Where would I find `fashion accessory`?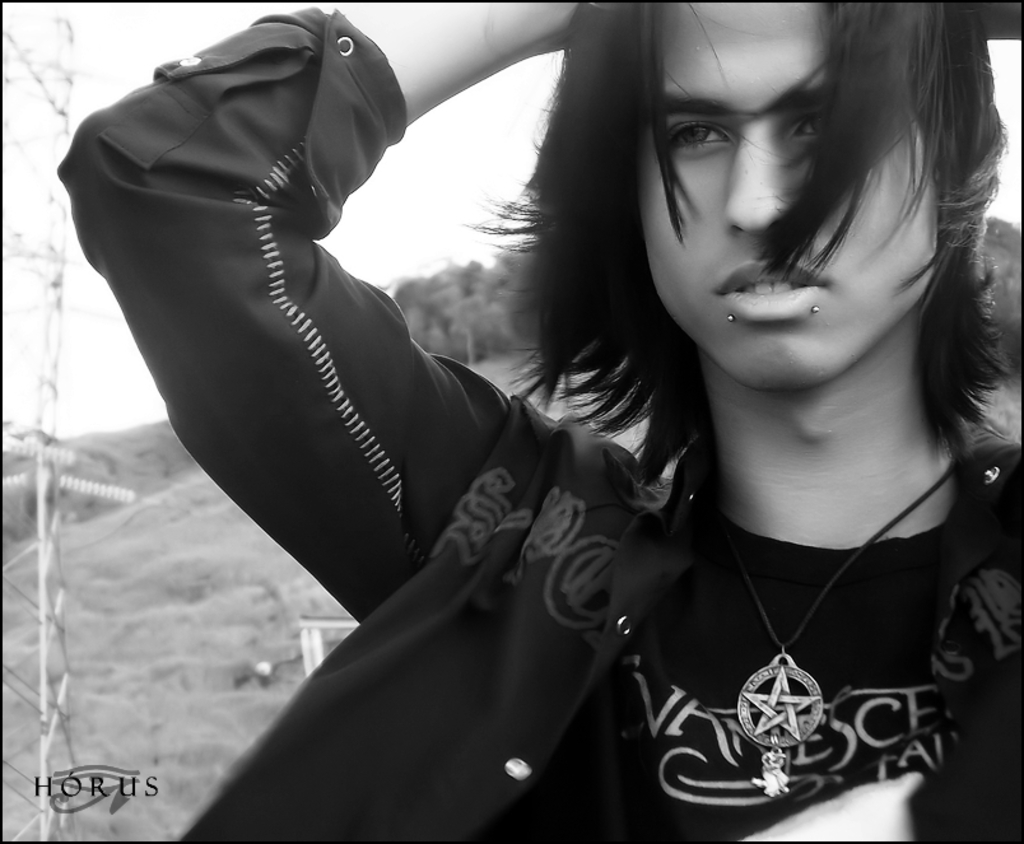
At <box>807,298,825,323</box>.
